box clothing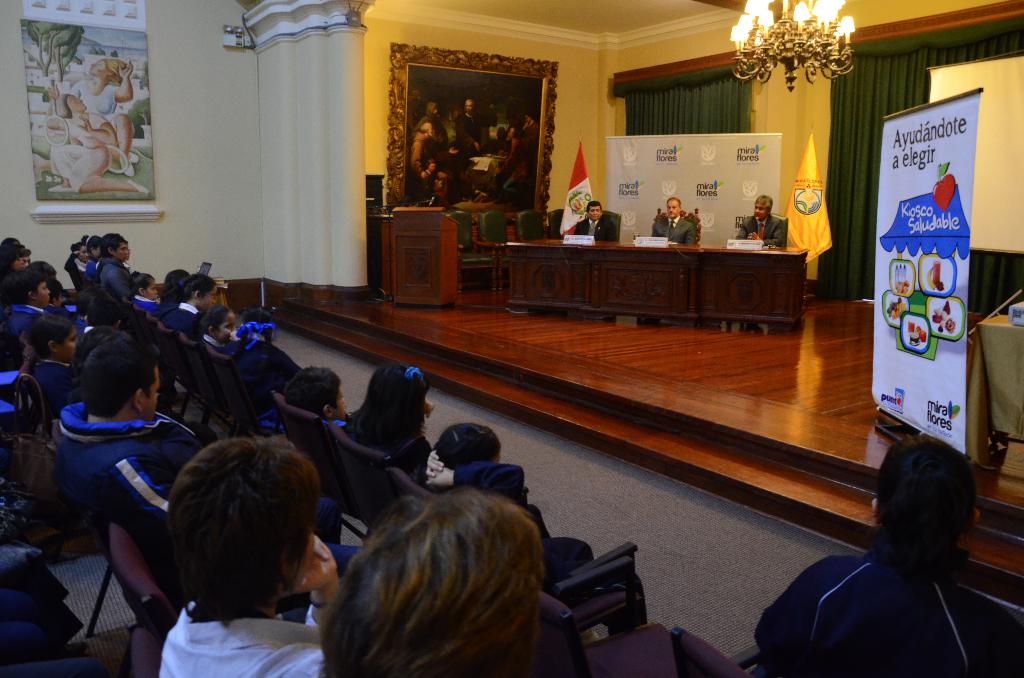
crop(6, 302, 86, 337)
